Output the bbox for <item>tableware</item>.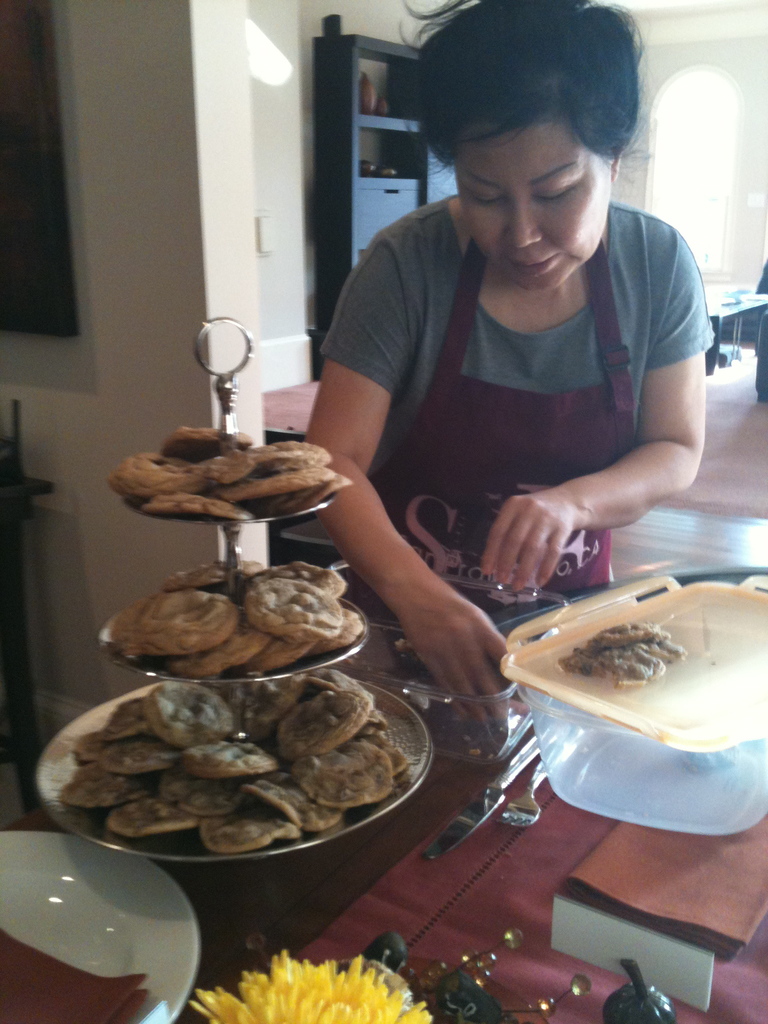
<bbox>12, 842, 201, 1009</bbox>.
